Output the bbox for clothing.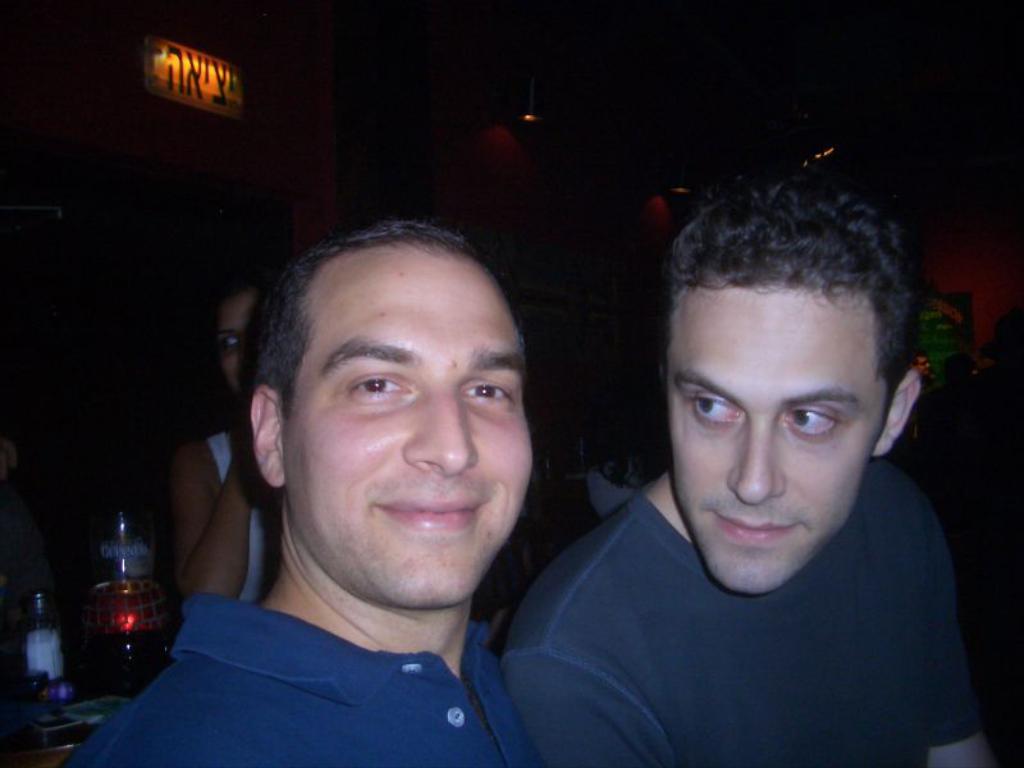
box(113, 605, 535, 746).
